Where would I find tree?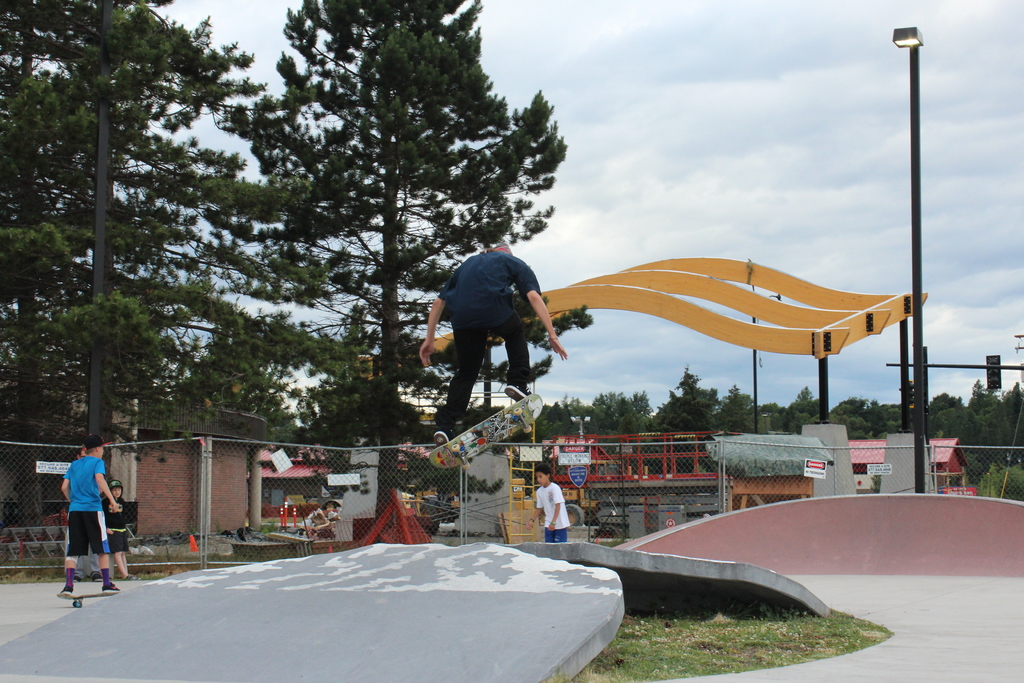
At (left=754, top=400, right=803, bottom=433).
